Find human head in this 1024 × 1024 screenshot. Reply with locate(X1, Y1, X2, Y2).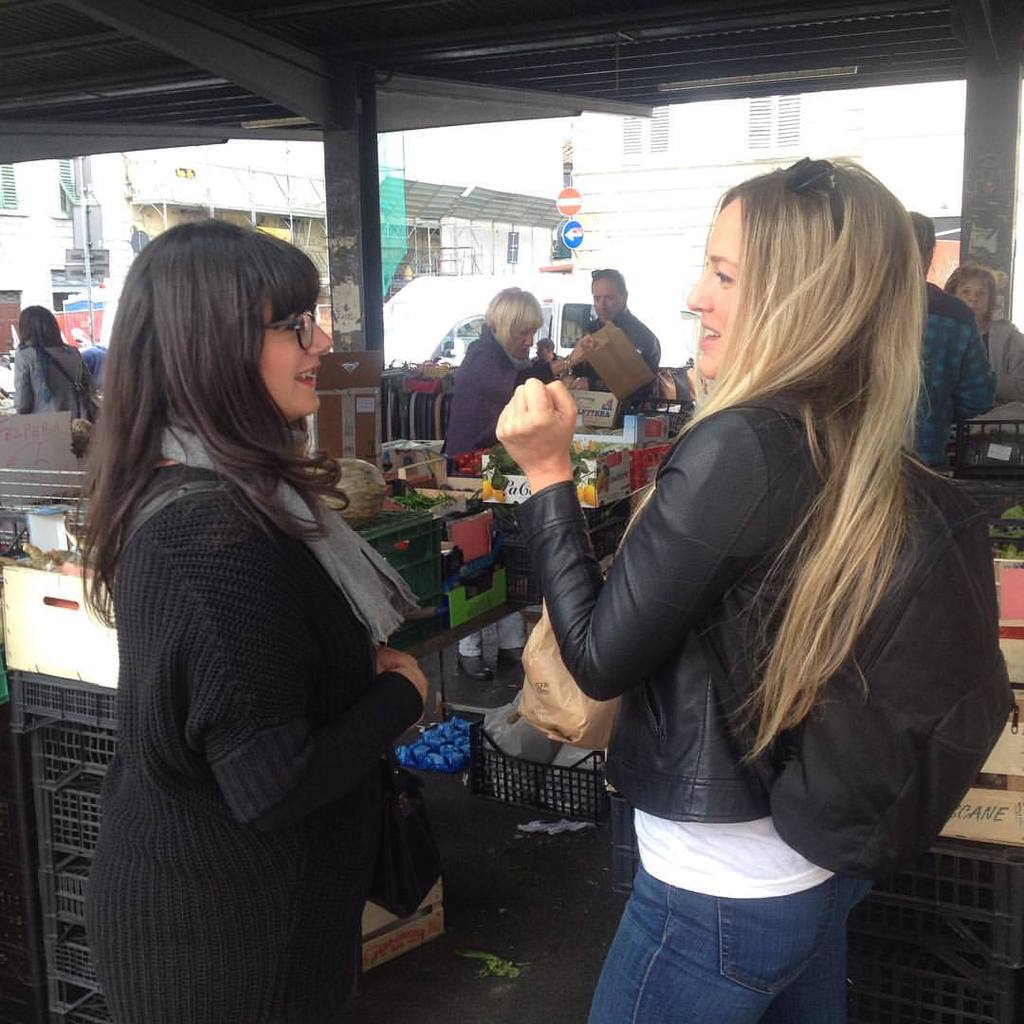
locate(686, 155, 926, 381).
